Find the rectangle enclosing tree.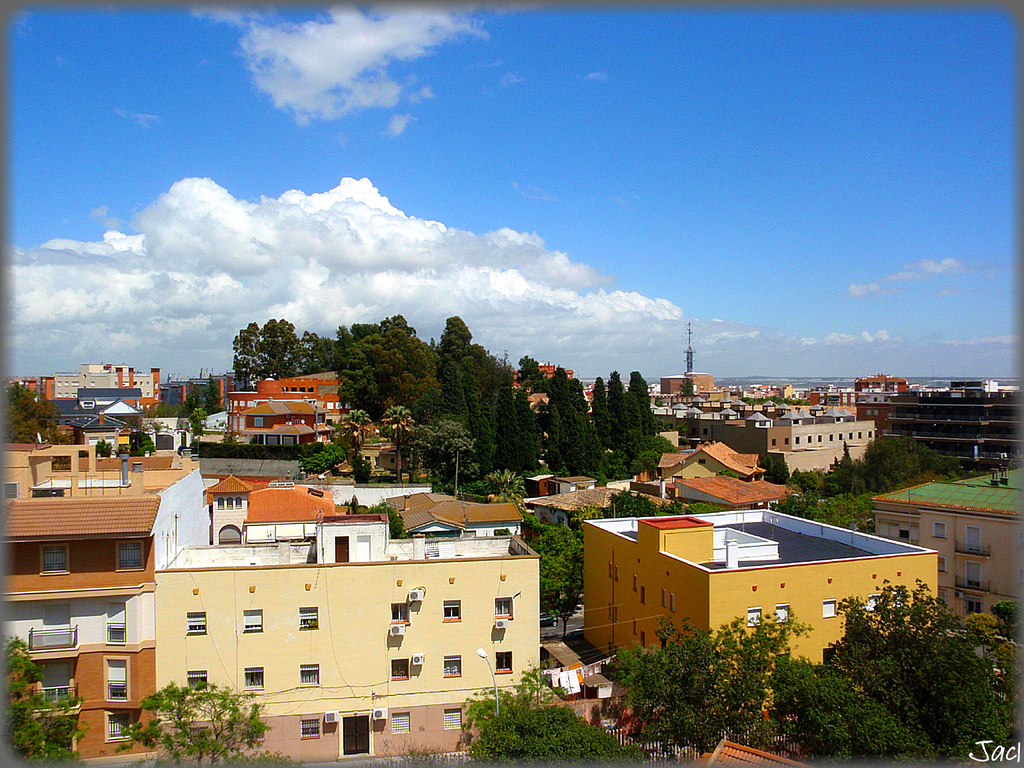
<bbox>534, 356, 673, 479</bbox>.
